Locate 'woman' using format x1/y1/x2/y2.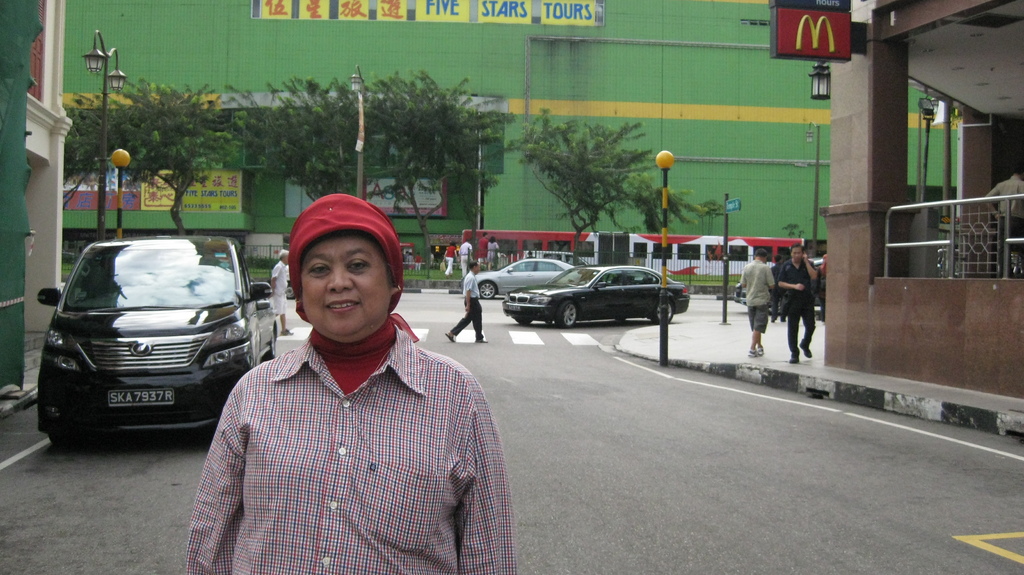
183/186/507/572.
